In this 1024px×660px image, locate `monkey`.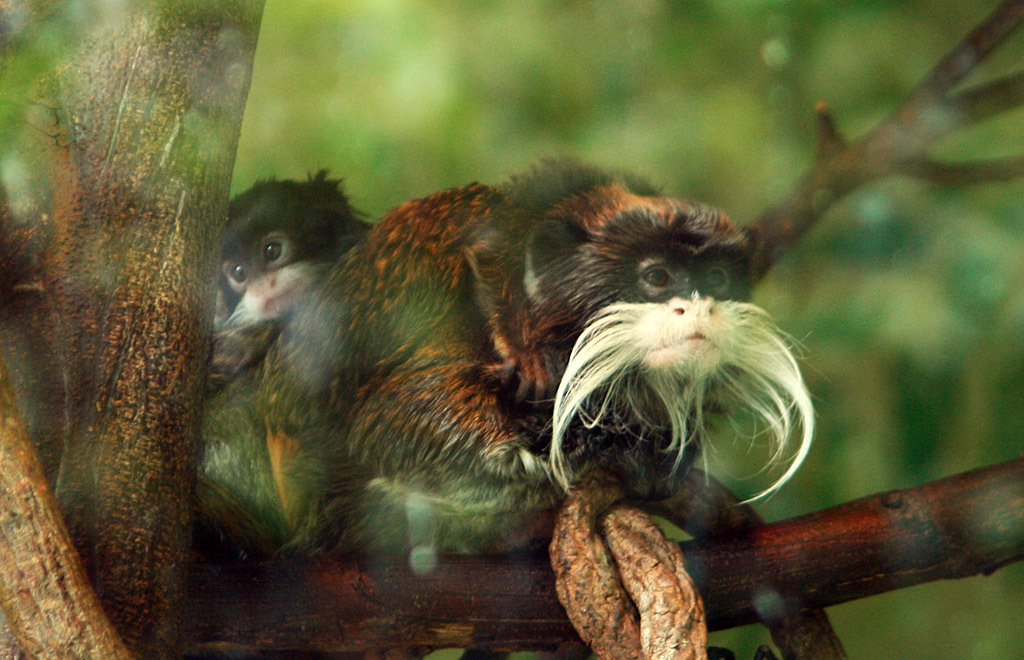
Bounding box: x1=201 y1=153 x2=820 y2=659.
